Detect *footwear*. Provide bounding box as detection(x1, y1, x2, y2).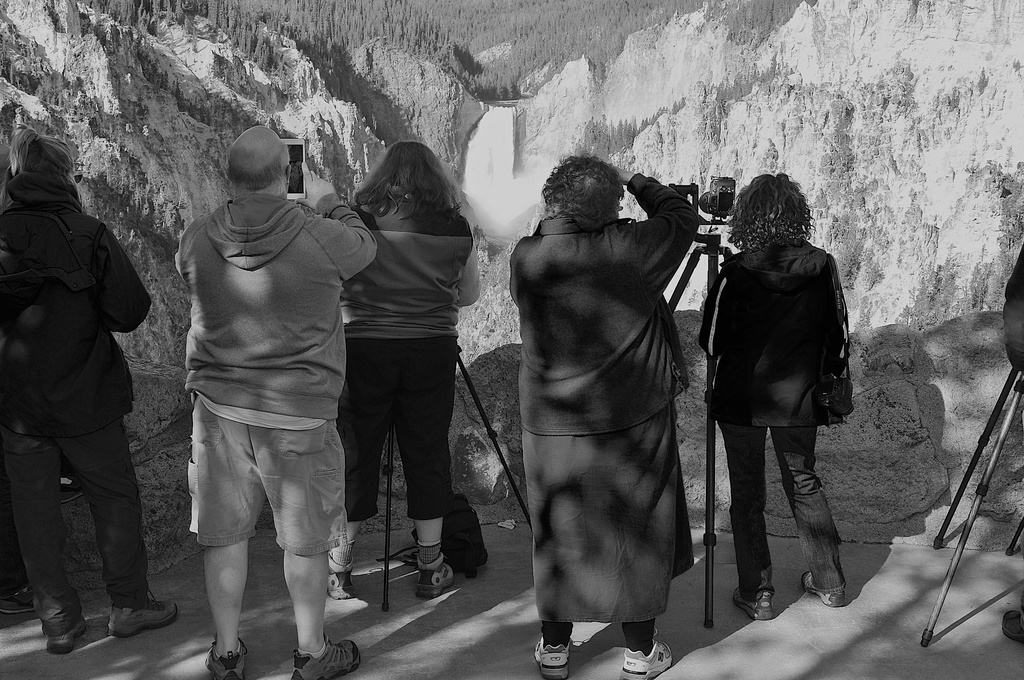
detection(22, 584, 77, 660).
